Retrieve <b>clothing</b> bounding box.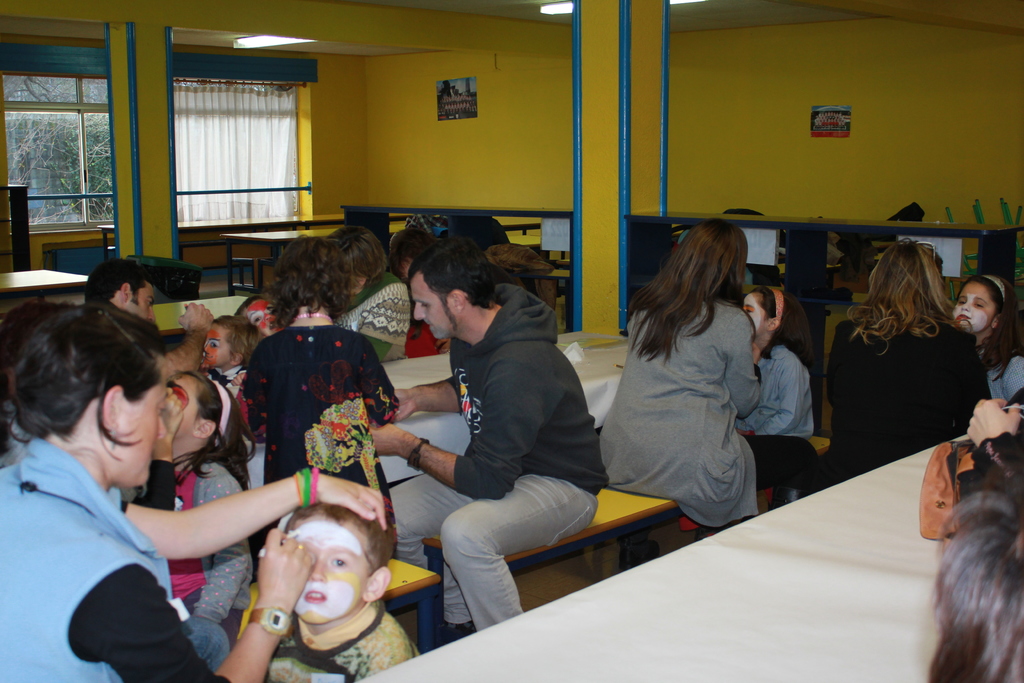
Bounding box: 234 319 406 559.
